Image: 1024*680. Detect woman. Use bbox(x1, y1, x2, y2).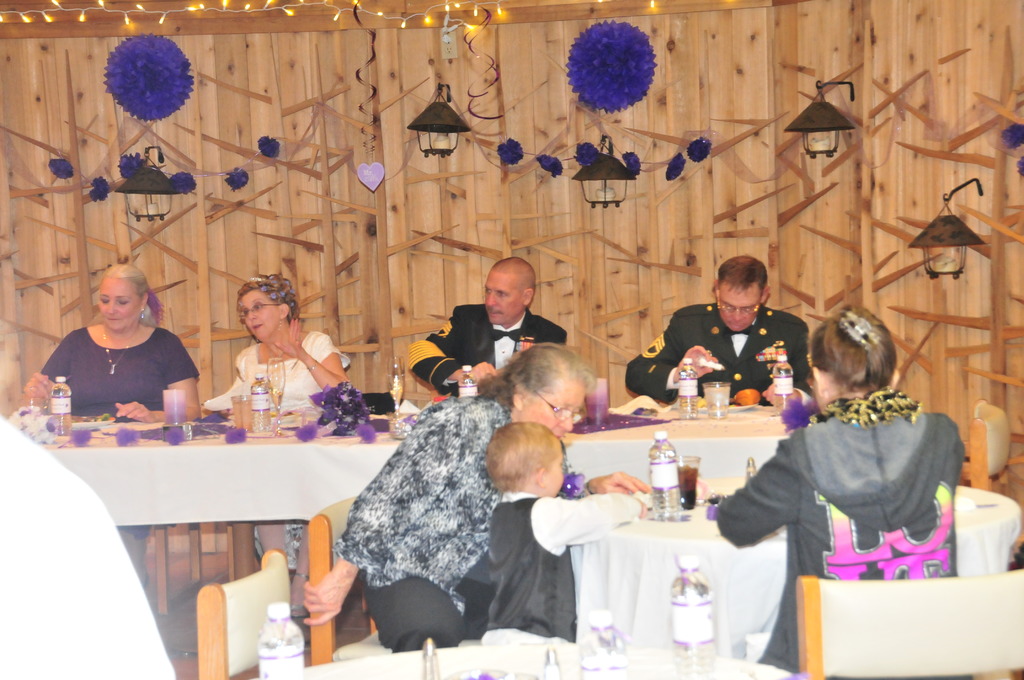
bbox(712, 301, 968, 676).
